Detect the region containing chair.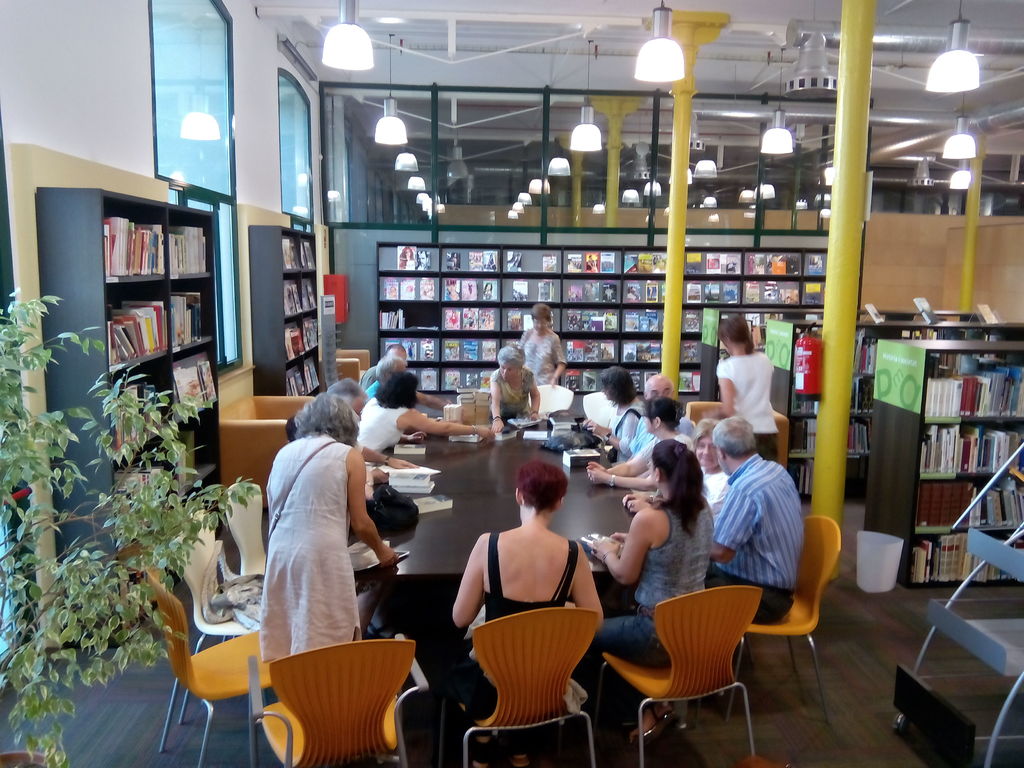
region(530, 387, 580, 415).
